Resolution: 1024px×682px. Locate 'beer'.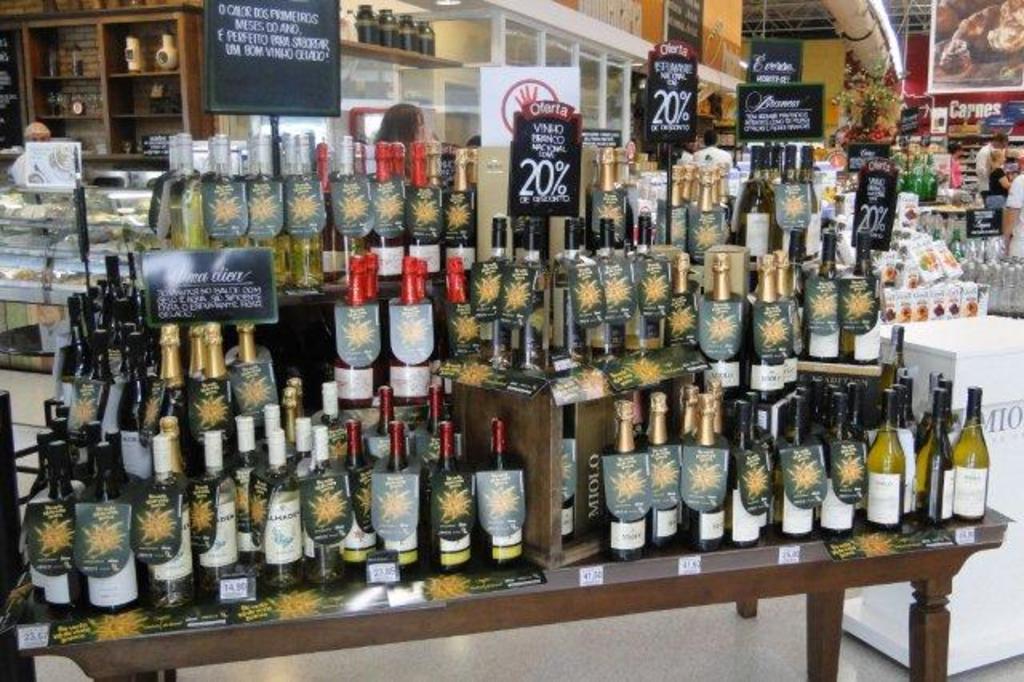
left=390, top=245, right=438, bottom=418.
